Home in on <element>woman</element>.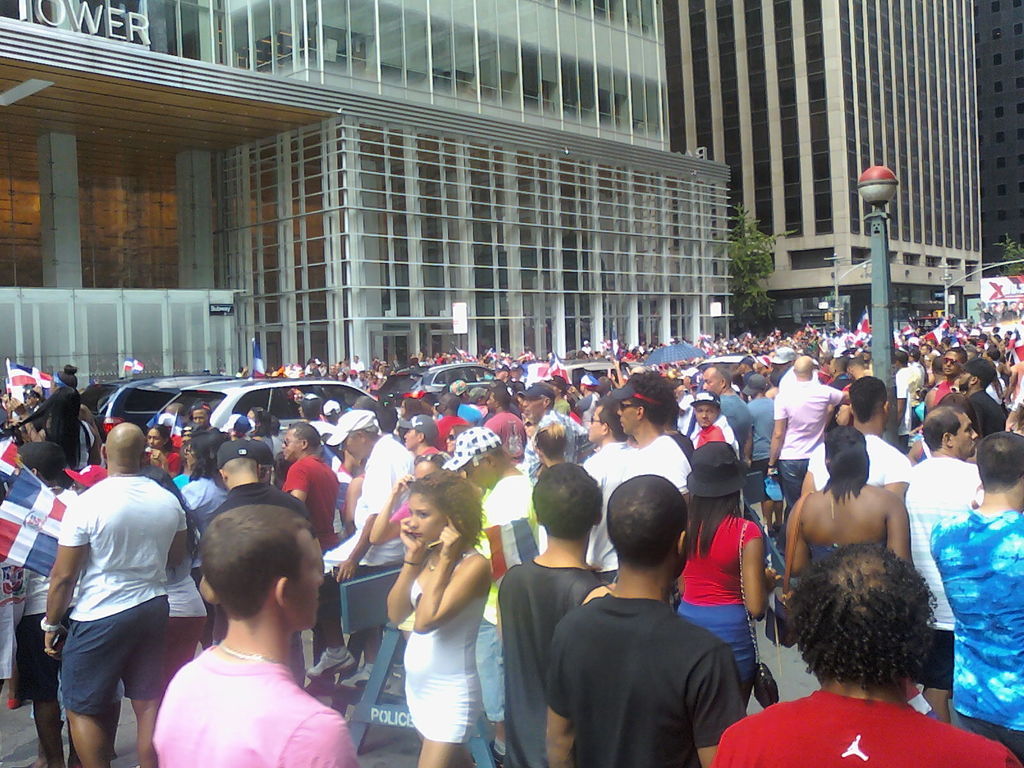
Homed in at (left=793, top=428, right=911, bottom=579).
